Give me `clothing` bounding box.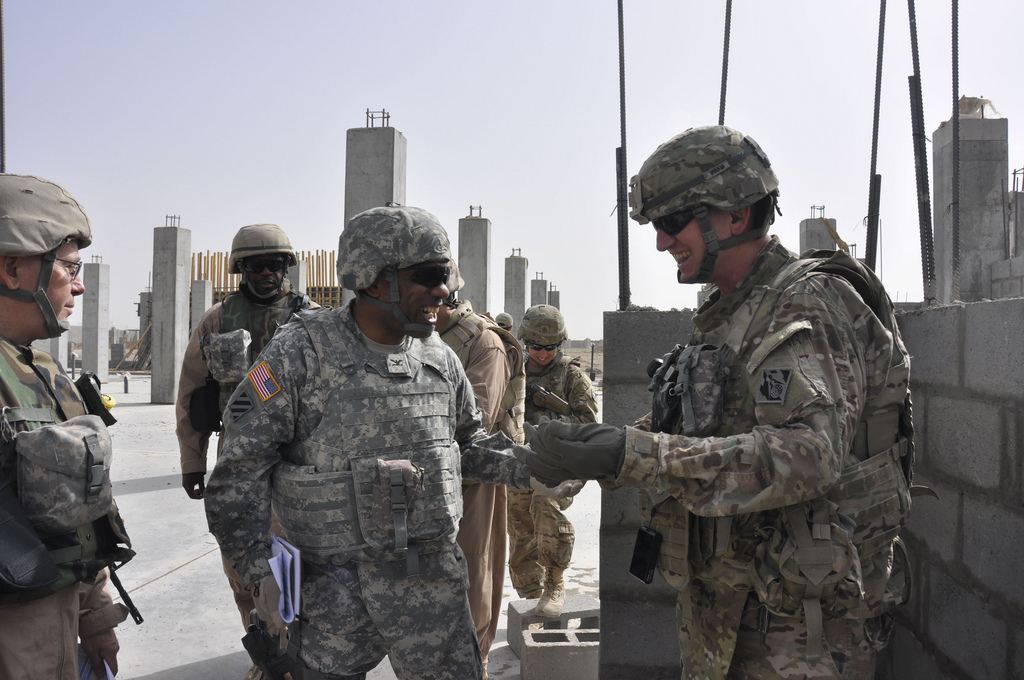
(0, 335, 131, 679).
